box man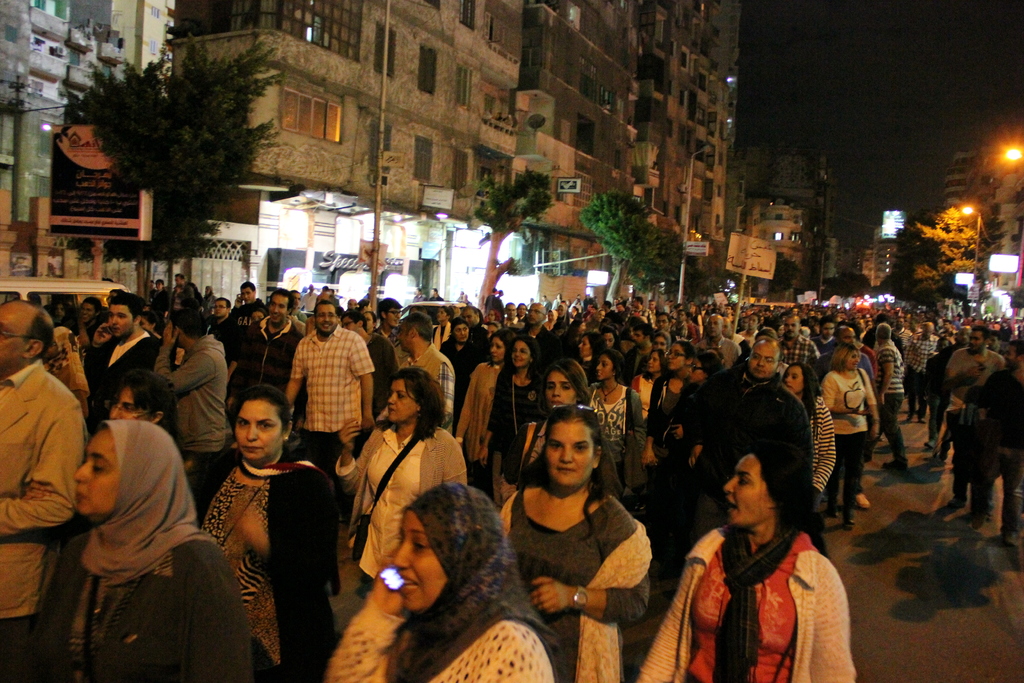
(left=625, top=325, right=653, bottom=388)
